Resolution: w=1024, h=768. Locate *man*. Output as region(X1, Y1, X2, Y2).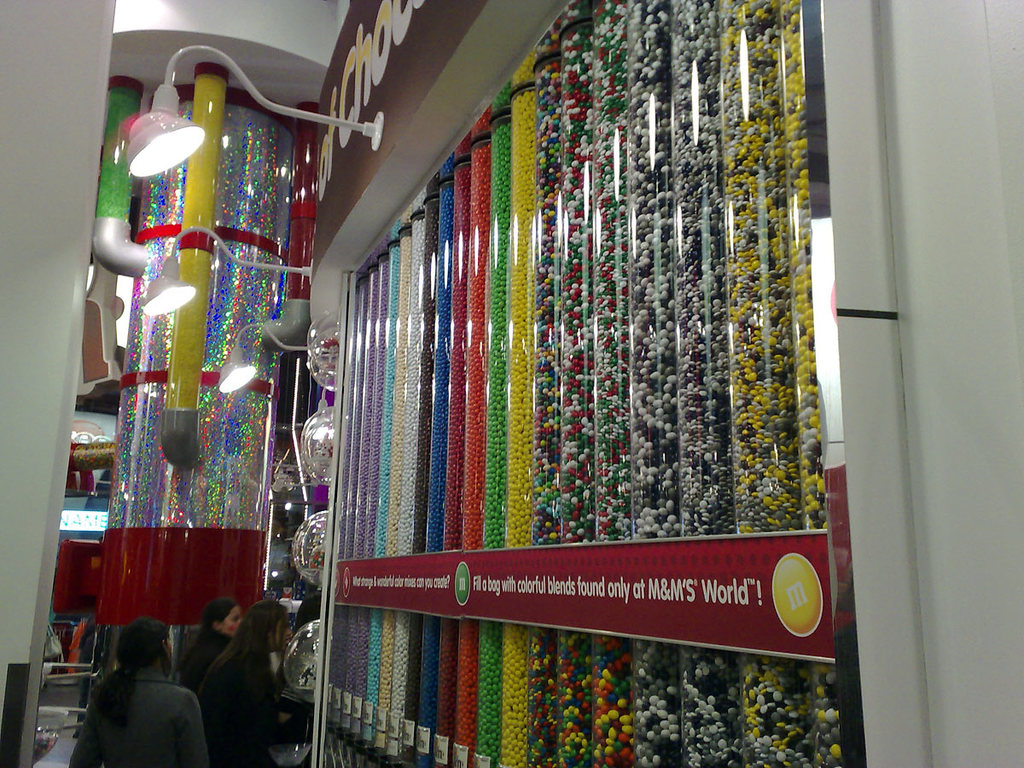
region(68, 626, 193, 765).
